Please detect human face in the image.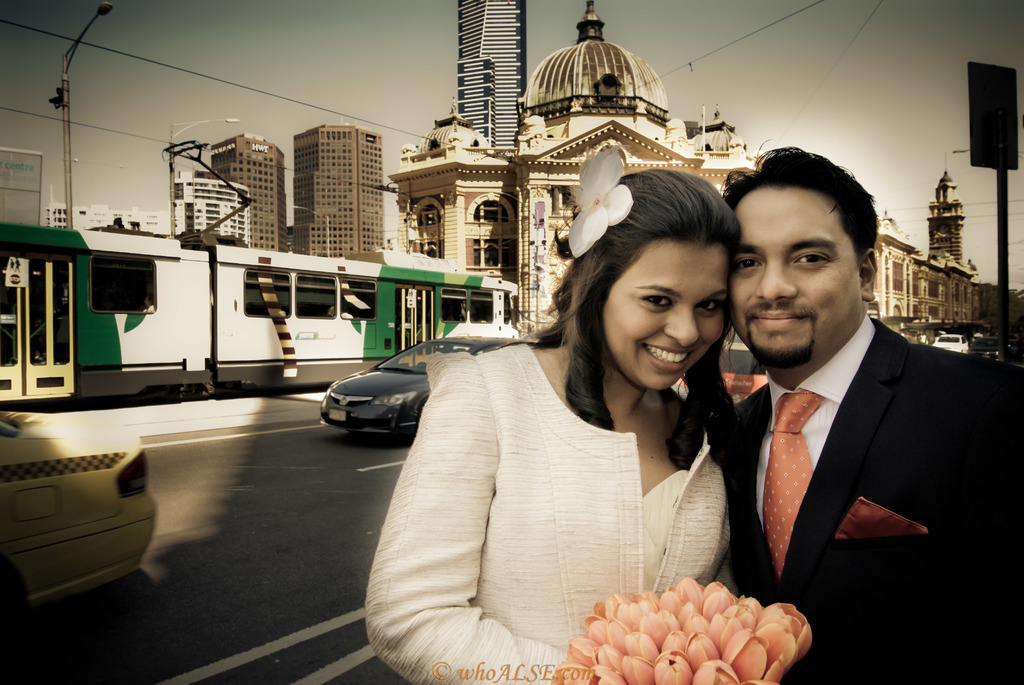
bbox=[733, 178, 858, 366].
